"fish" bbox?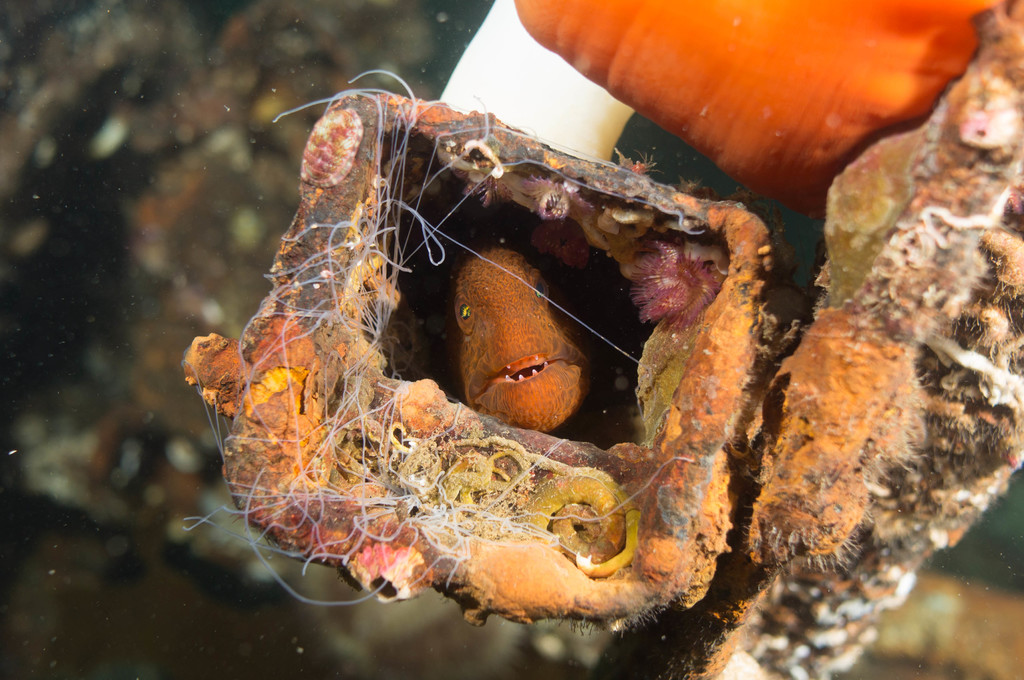
[417,238,602,428]
